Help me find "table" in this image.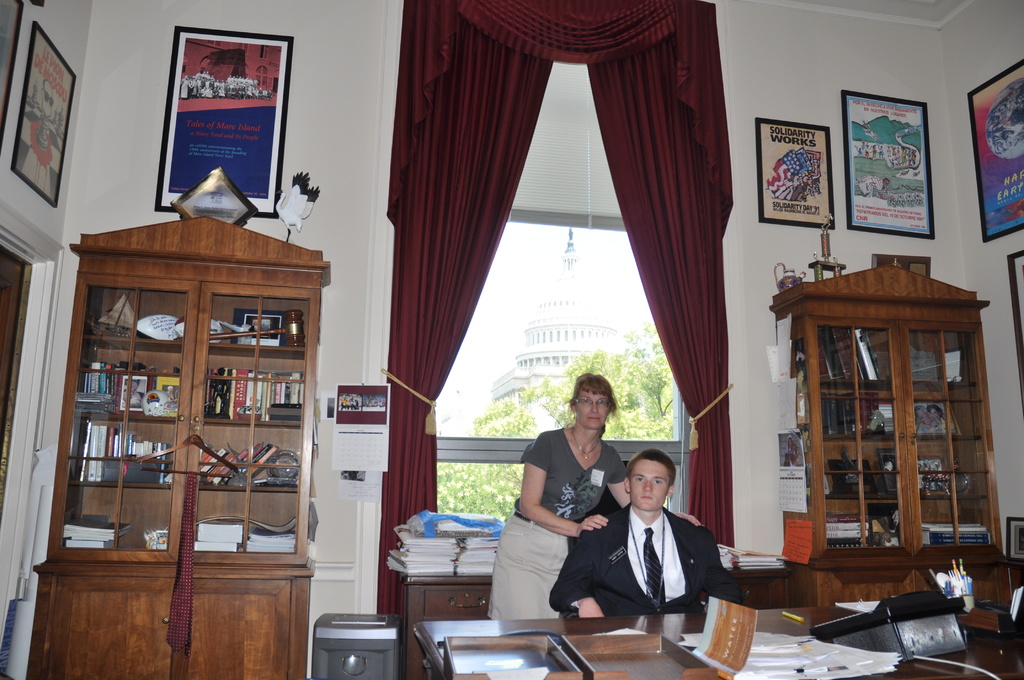
Found it: x1=415 y1=615 x2=1023 y2=679.
